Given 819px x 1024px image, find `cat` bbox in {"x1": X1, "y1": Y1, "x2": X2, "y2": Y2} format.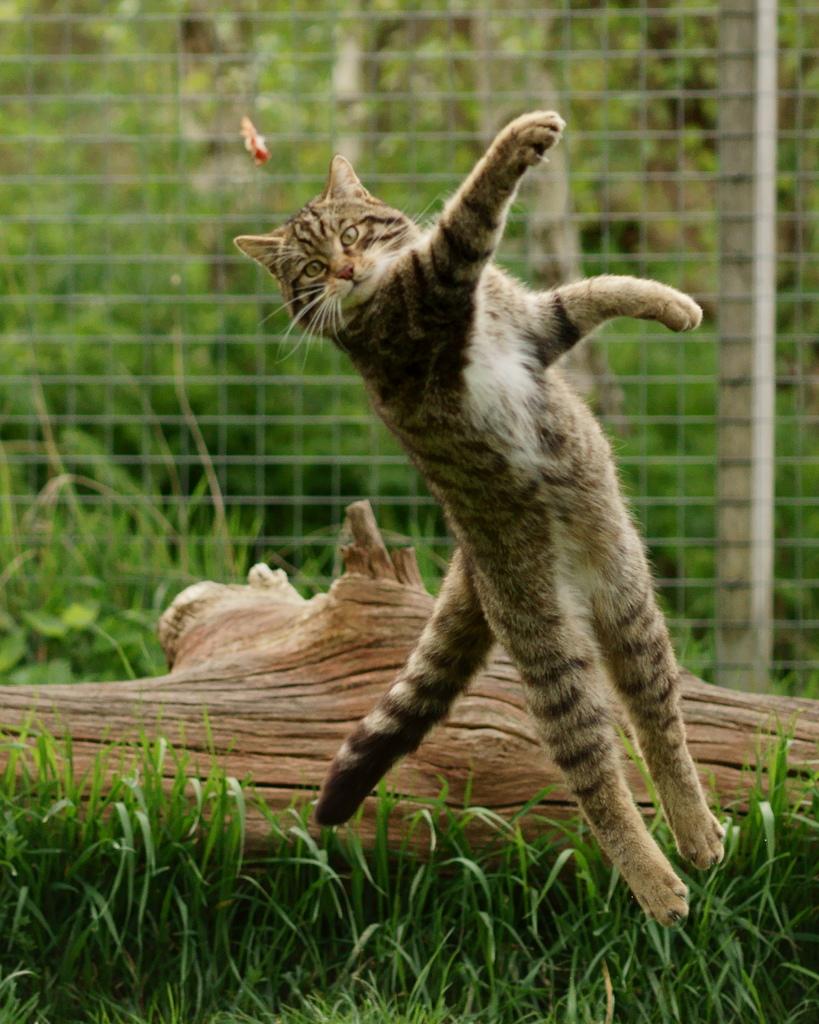
{"x1": 230, "y1": 109, "x2": 727, "y2": 931}.
